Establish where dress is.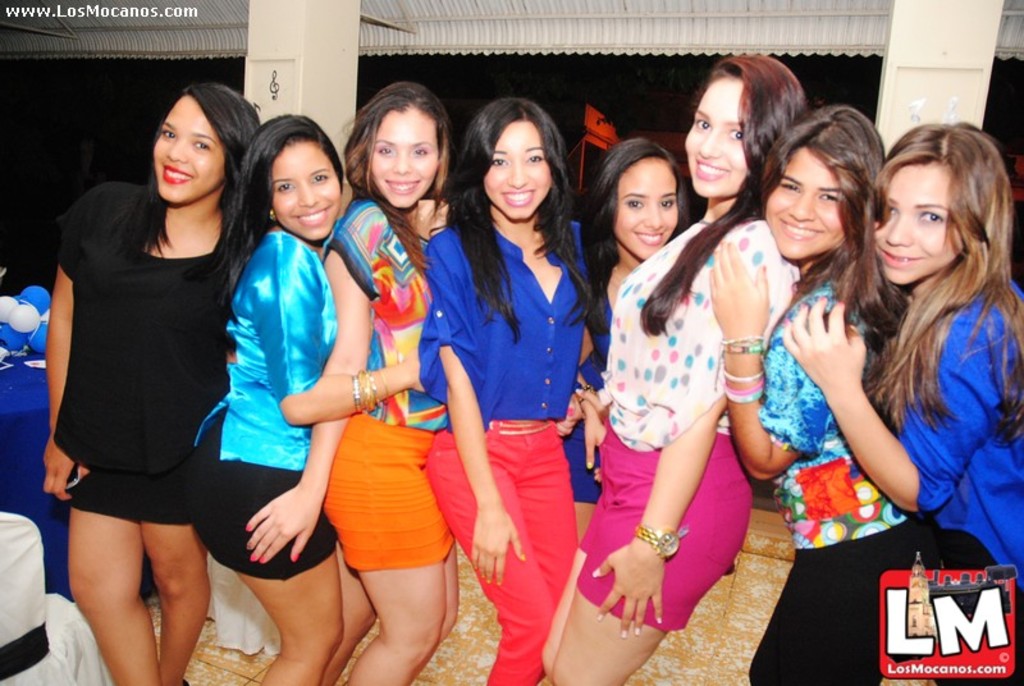
Established at <bbox>559, 289, 616, 504</bbox>.
